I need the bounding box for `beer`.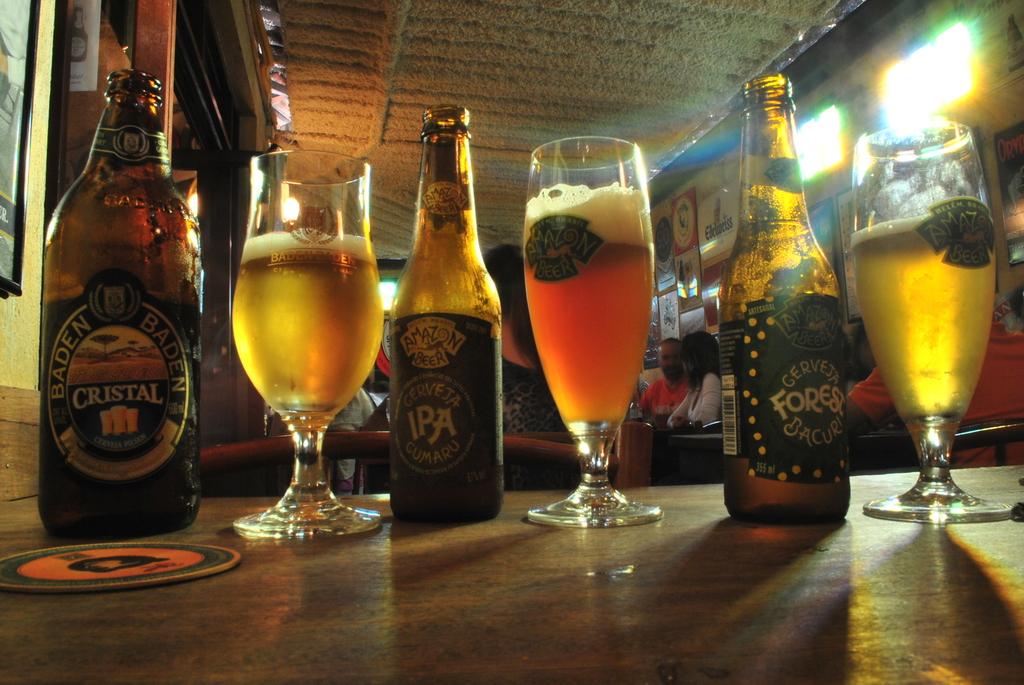
Here it is: [left=850, top=214, right=993, bottom=416].
